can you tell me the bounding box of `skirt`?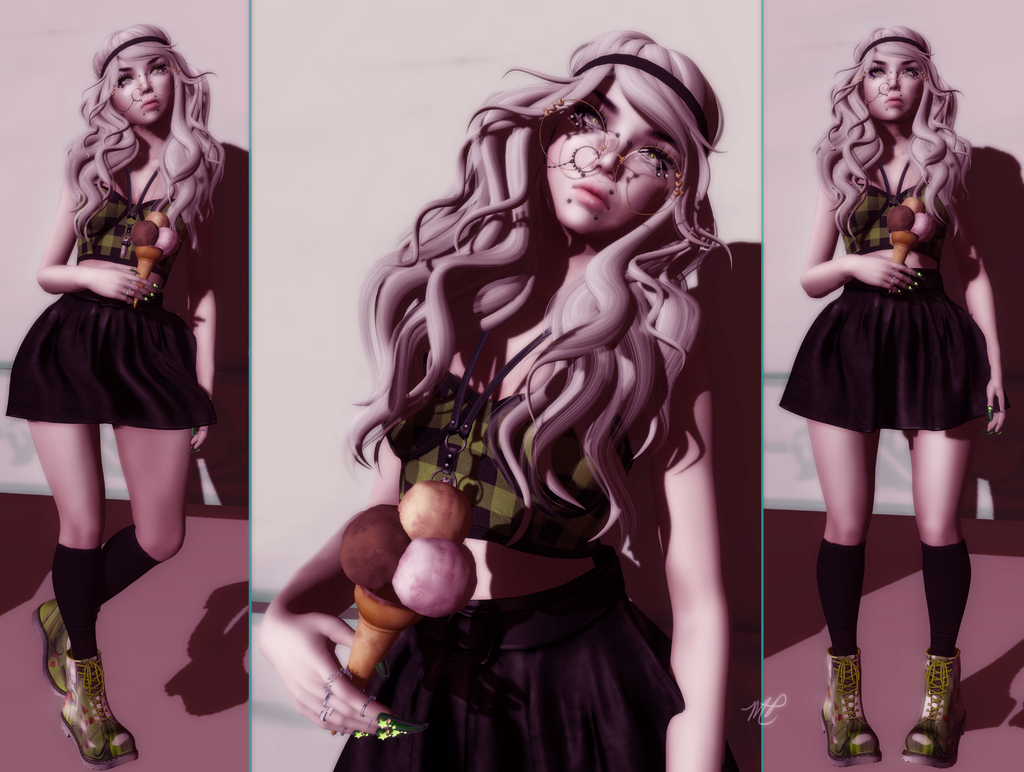
[left=330, top=559, right=739, bottom=771].
